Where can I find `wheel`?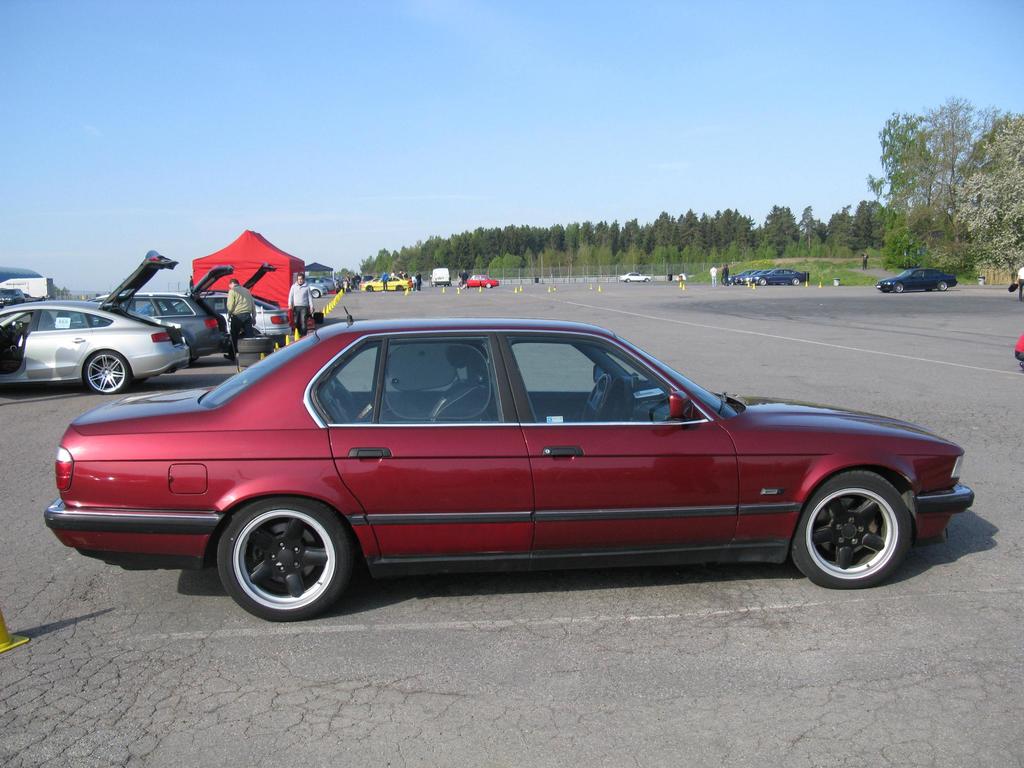
You can find it at [643, 278, 646, 284].
